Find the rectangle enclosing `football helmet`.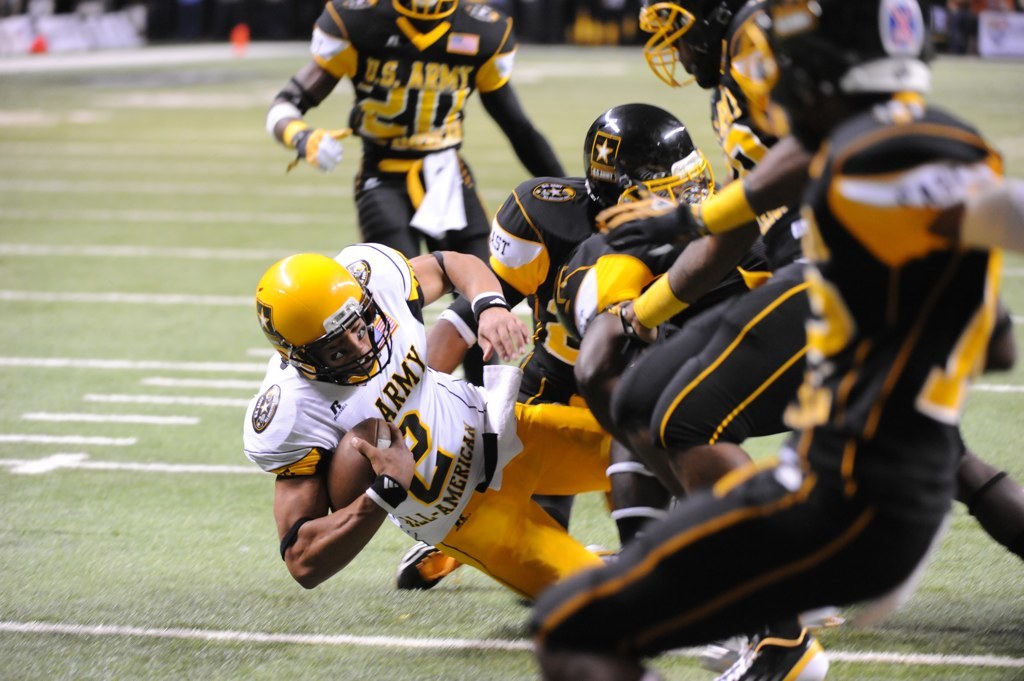
[634, 0, 733, 94].
